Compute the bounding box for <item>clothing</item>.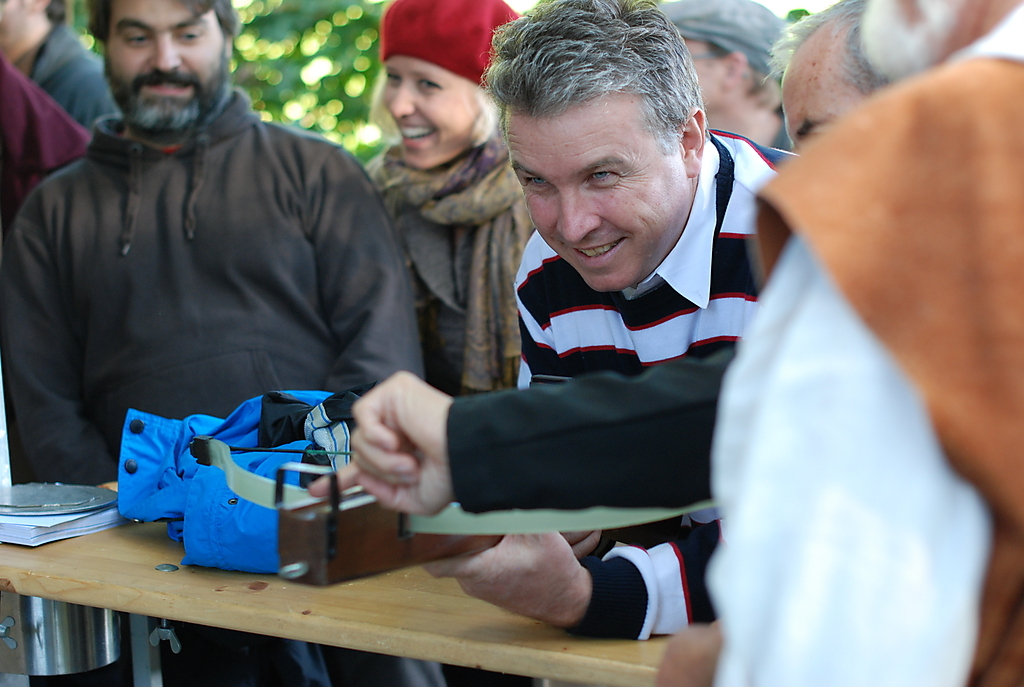
rect(680, 0, 1023, 686).
